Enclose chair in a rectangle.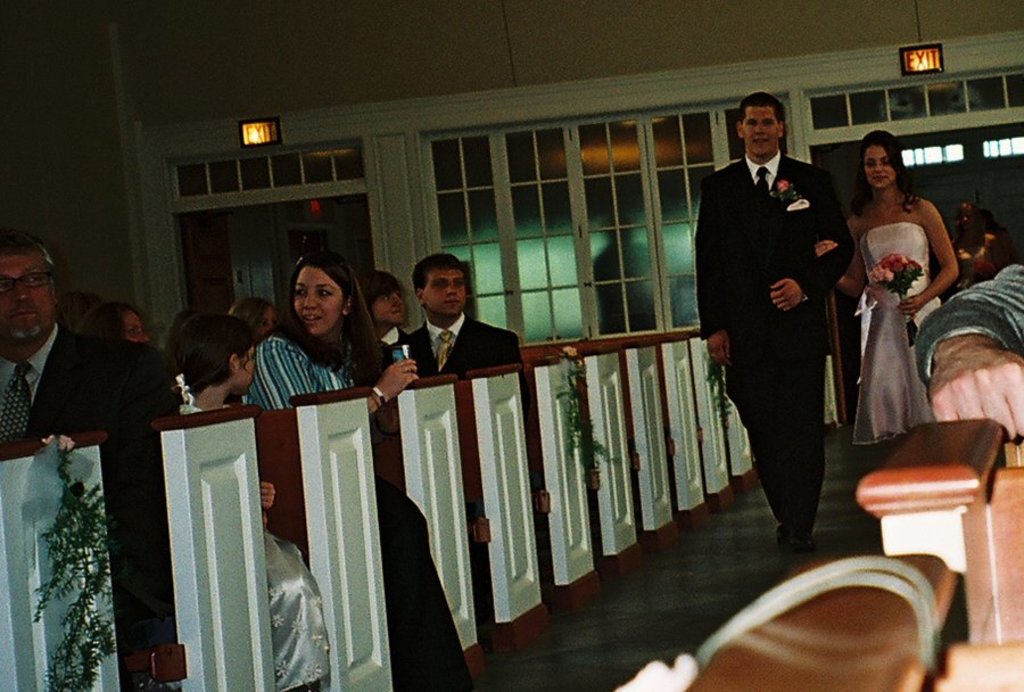
<region>687, 415, 1023, 691</region>.
